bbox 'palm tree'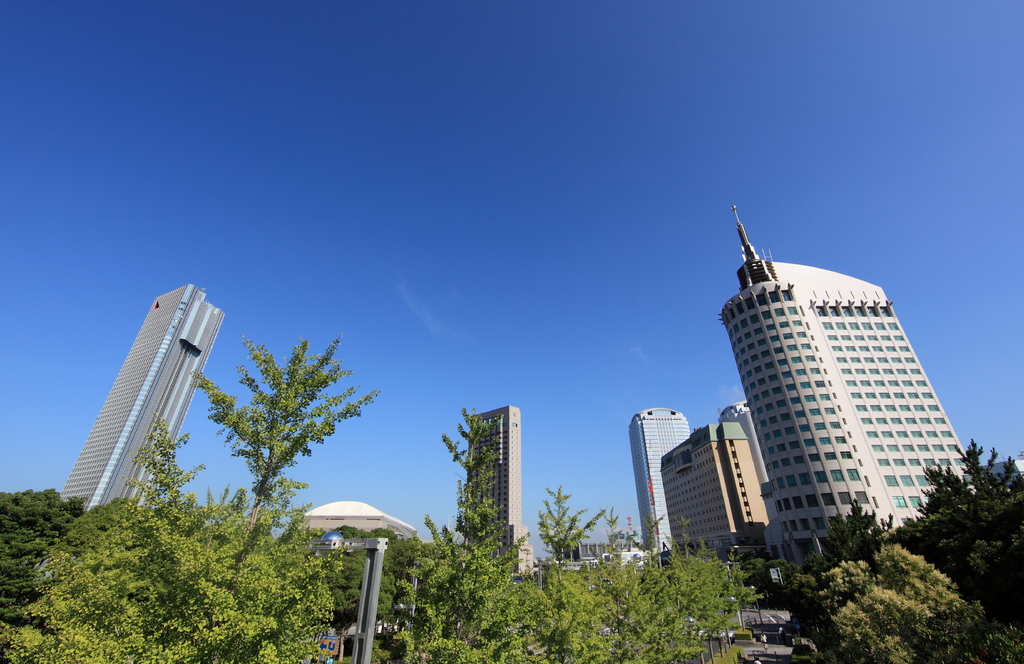
213,344,345,605
